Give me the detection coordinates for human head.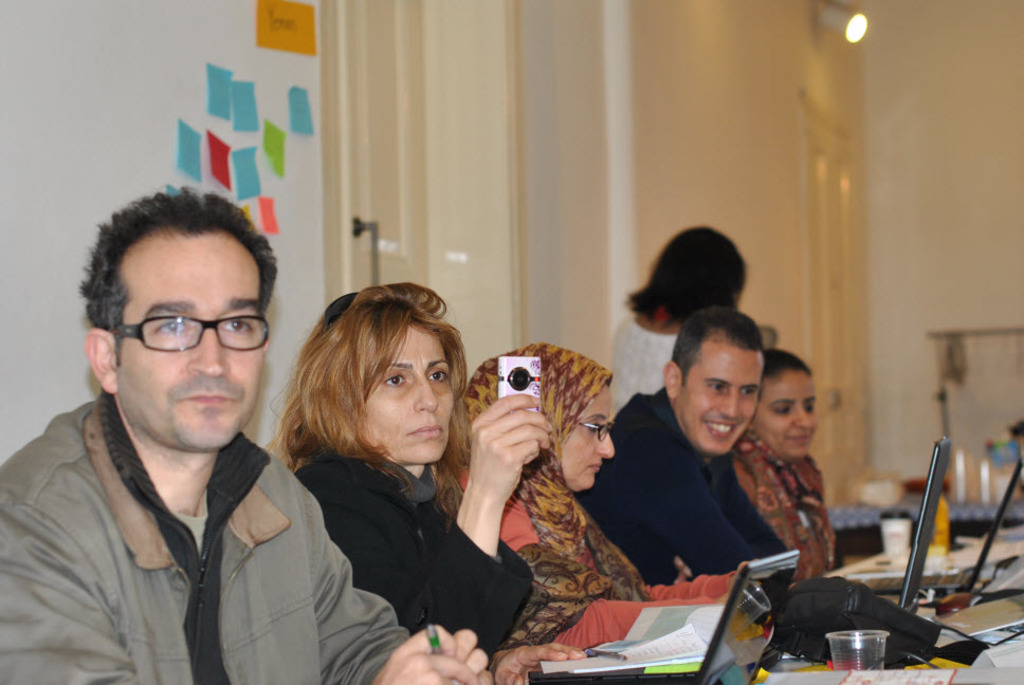
bbox=(468, 339, 616, 492).
